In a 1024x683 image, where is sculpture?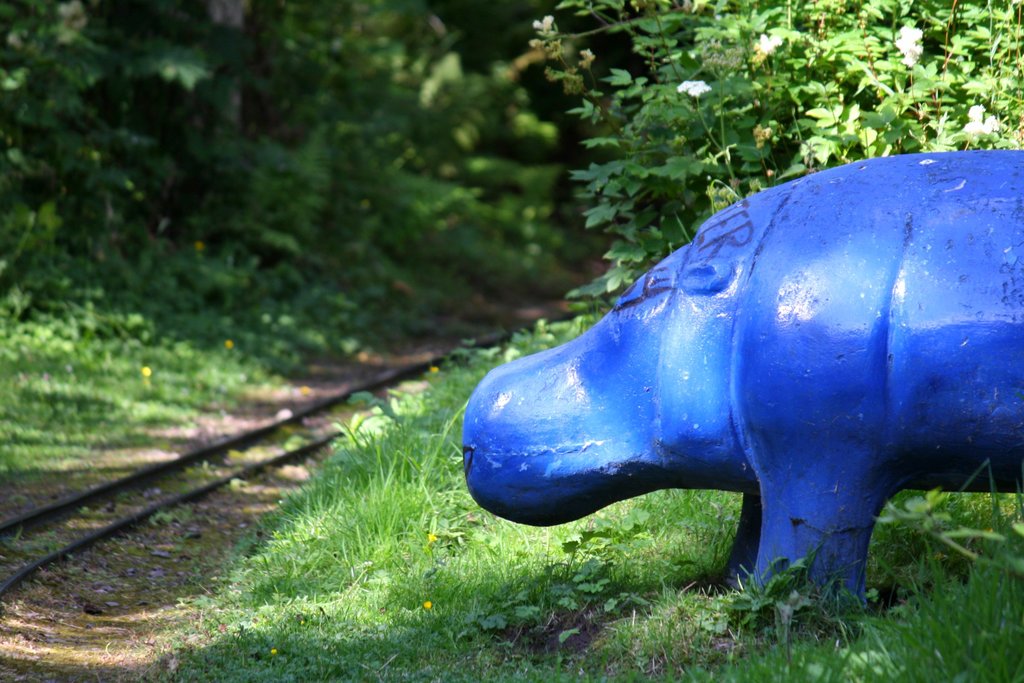
{"left": 468, "top": 157, "right": 1023, "bottom": 622}.
